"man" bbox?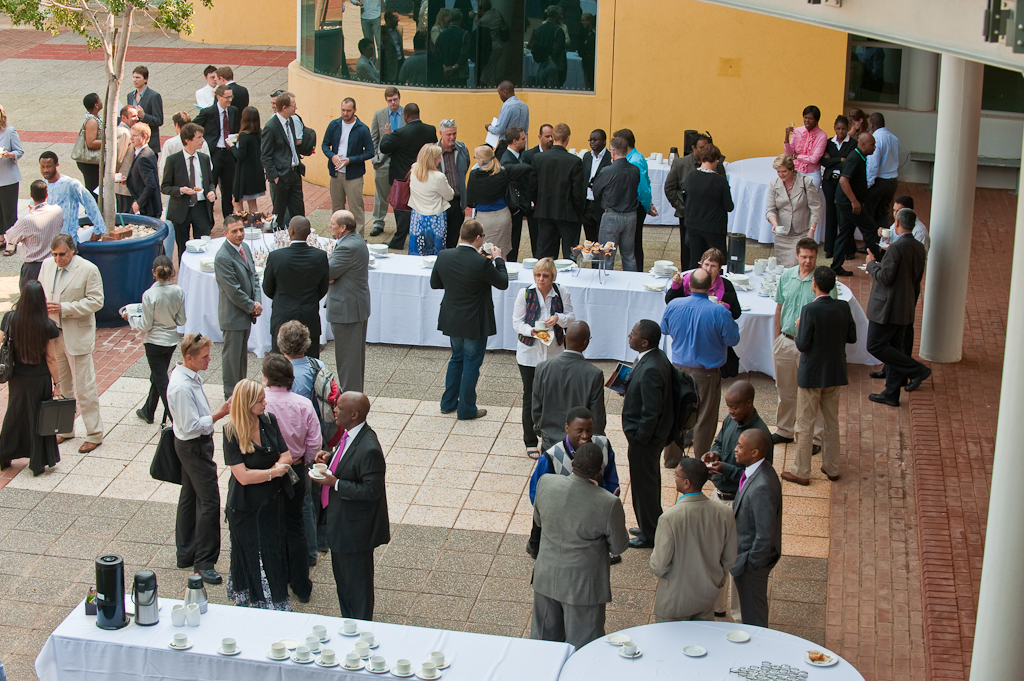
x1=171 y1=325 x2=220 y2=563
